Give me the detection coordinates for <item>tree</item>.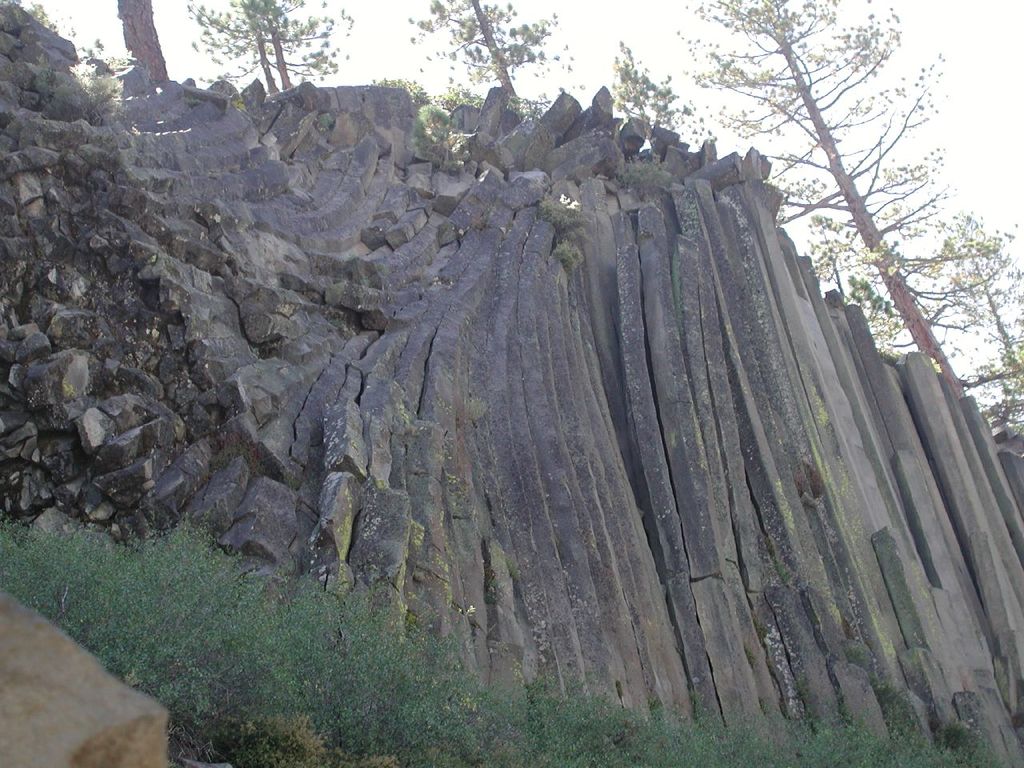
(x1=675, y1=0, x2=1009, y2=402).
